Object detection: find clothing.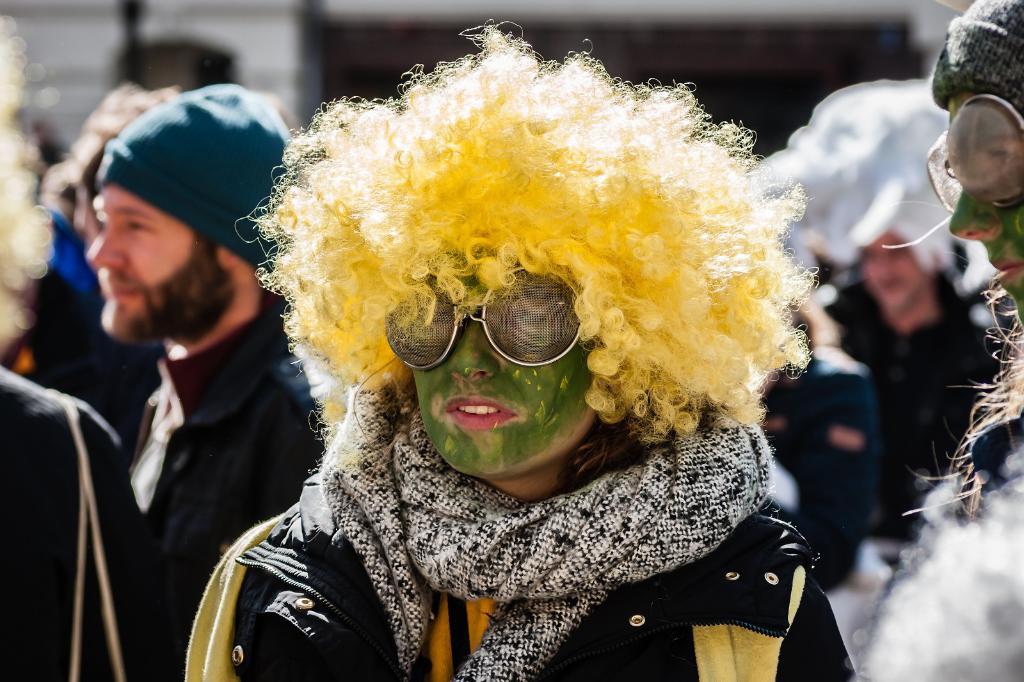
<bbox>0, 349, 159, 681</bbox>.
